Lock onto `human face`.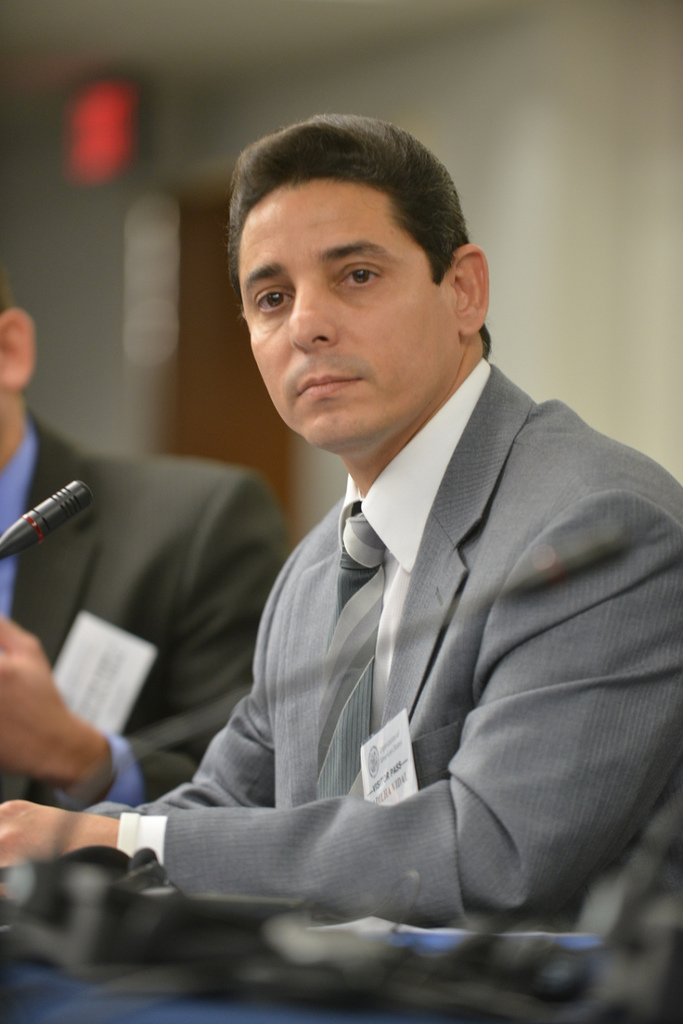
Locked: bbox=[237, 171, 453, 443].
